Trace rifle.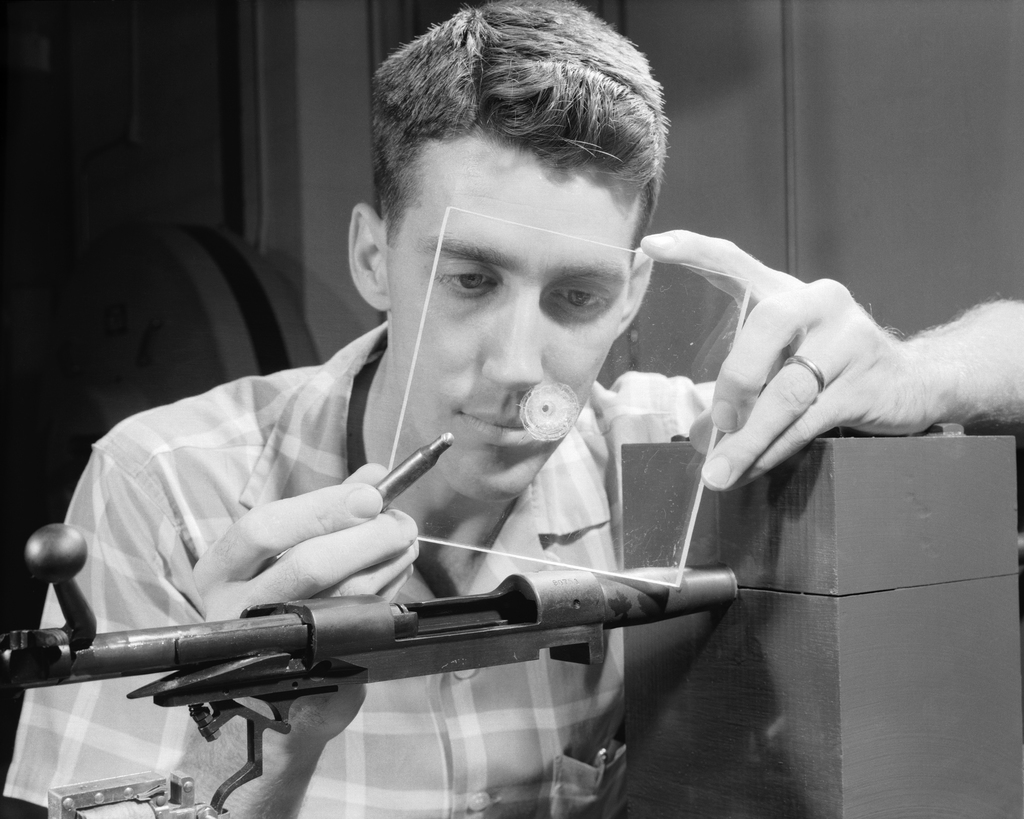
Traced to (0,523,735,818).
